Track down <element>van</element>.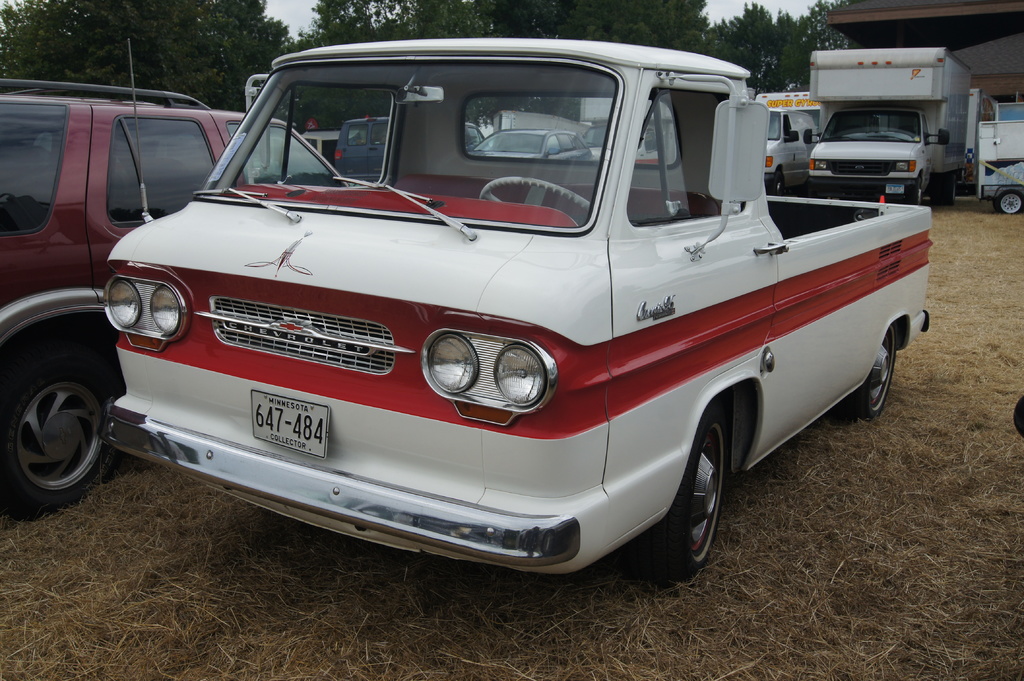
Tracked to {"left": 800, "top": 49, "right": 975, "bottom": 208}.
